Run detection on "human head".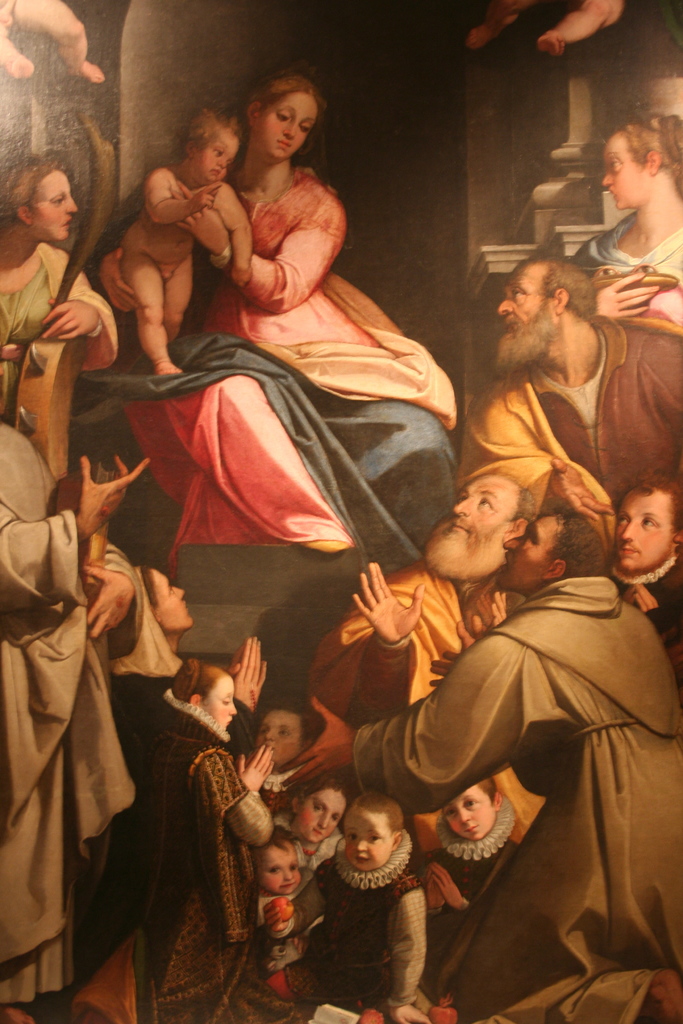
Result: x1=493, y1=252, x2=593, y2=375.
